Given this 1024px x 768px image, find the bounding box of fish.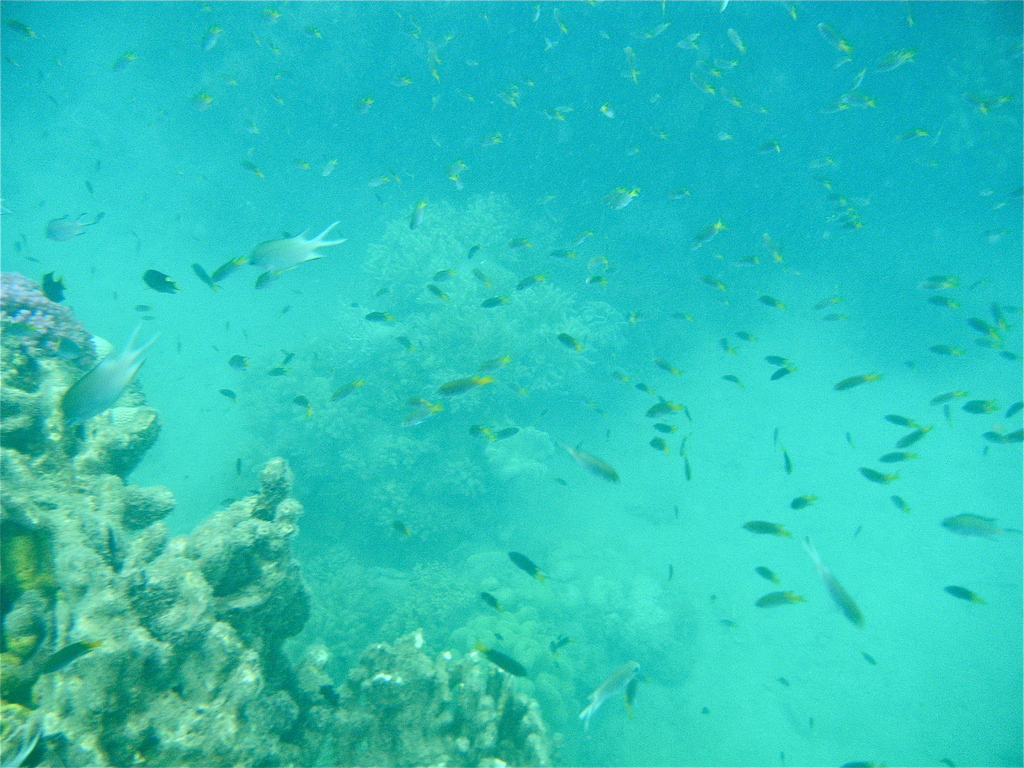
[929,388,970,401].
